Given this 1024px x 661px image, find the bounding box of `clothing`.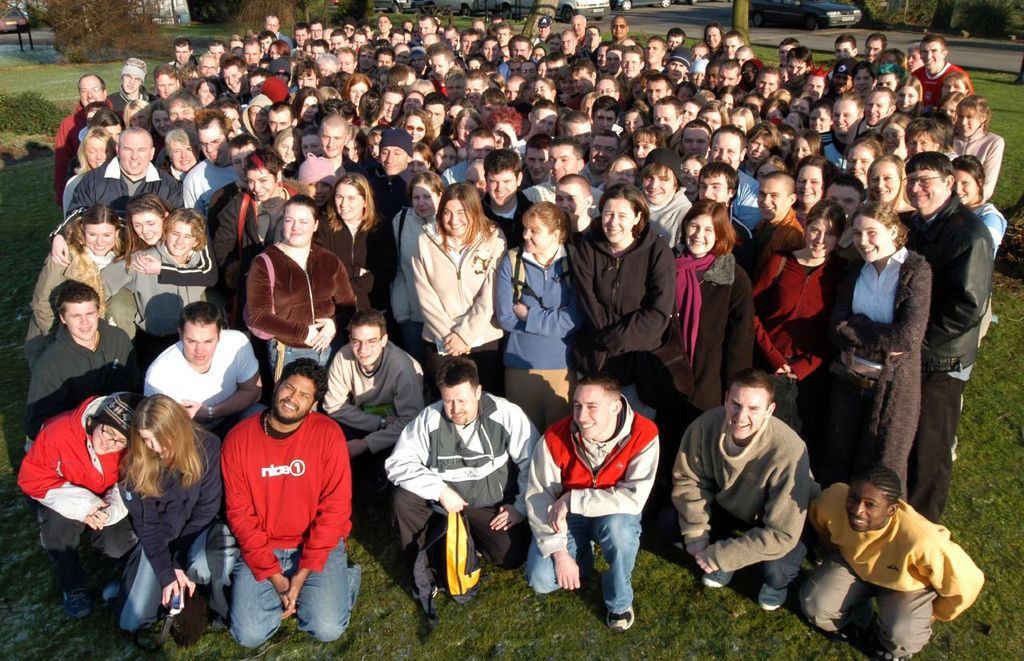
BBox(242, 235, 363, 371).
